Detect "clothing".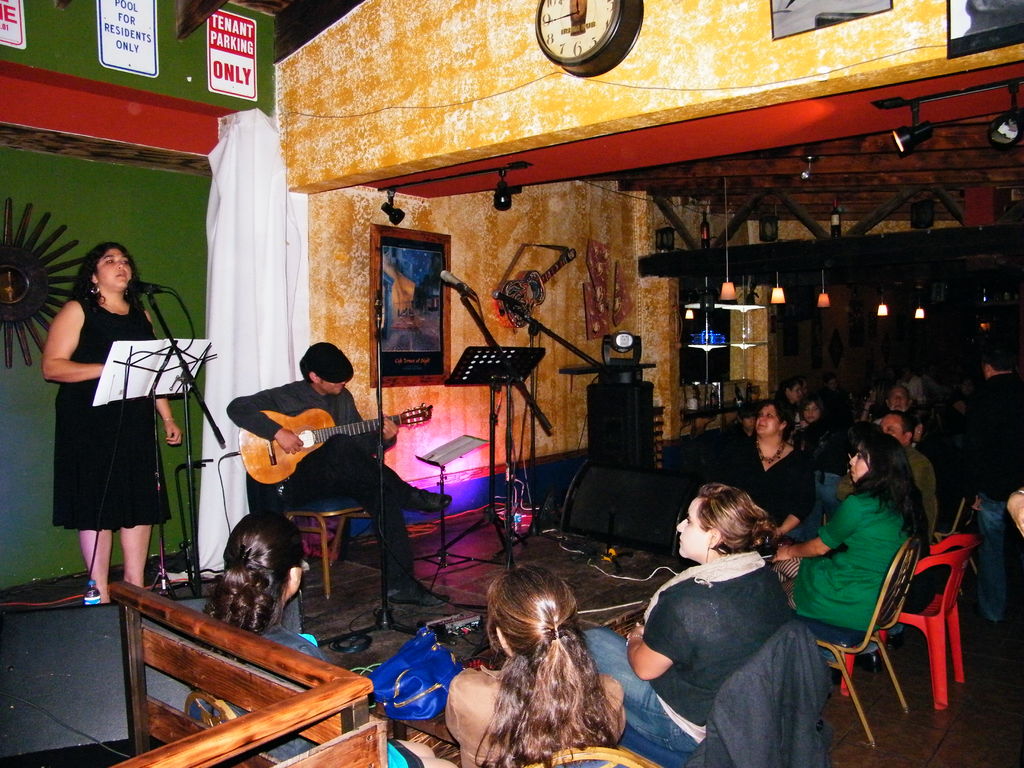
Detected at {"left": 49, "top": 275, "right": 195, "bottom": 566}.
